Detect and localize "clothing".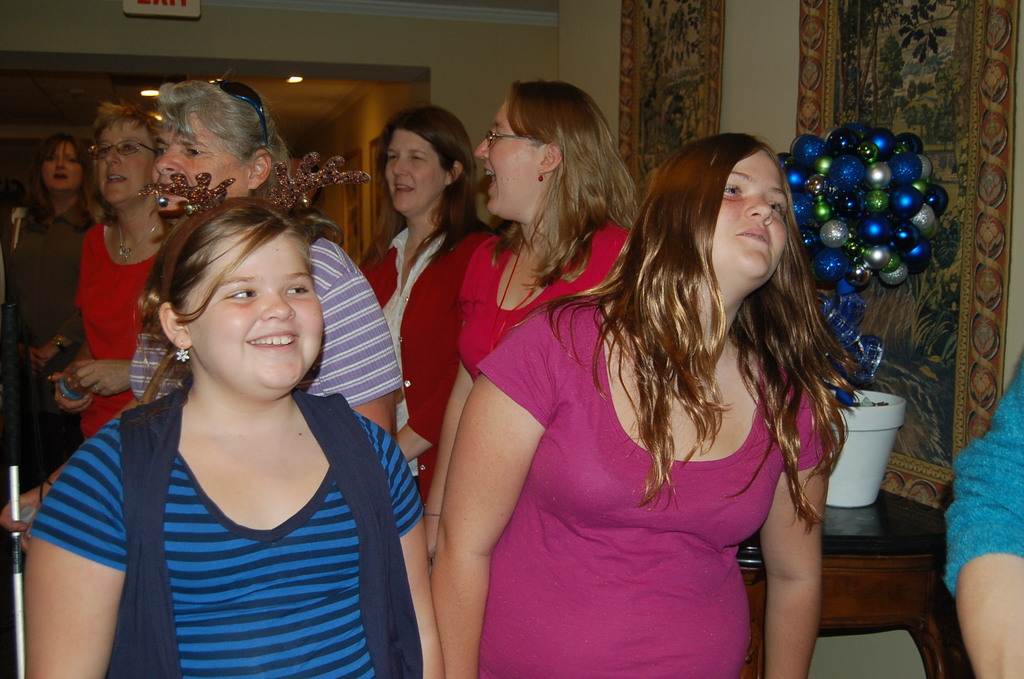
Localized at (left=457, top=223, right=638, bottom=371).
